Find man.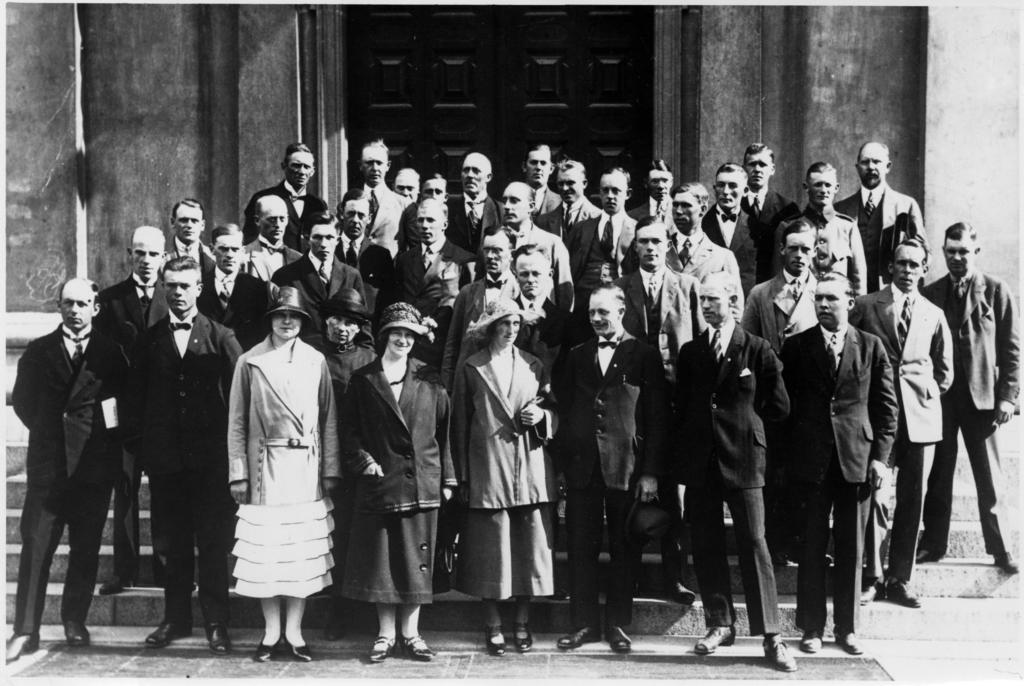
[670, 269, 803, 673].
